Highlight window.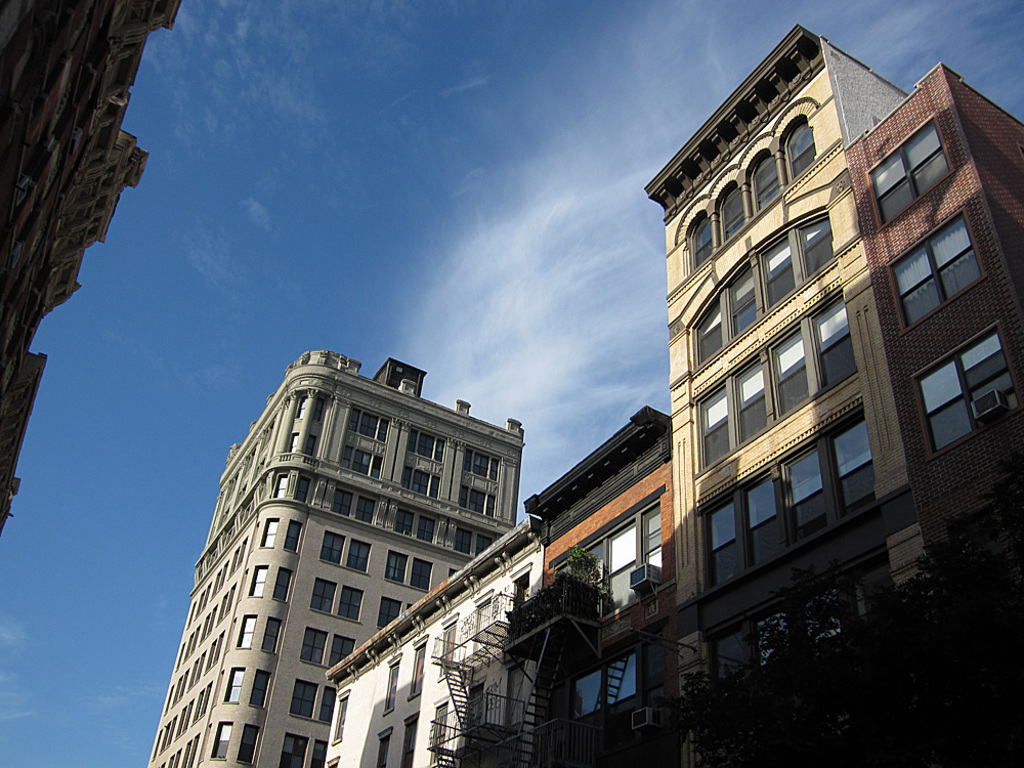
Highlighted region: (left=782, top=433, right=834, bottom=543).
